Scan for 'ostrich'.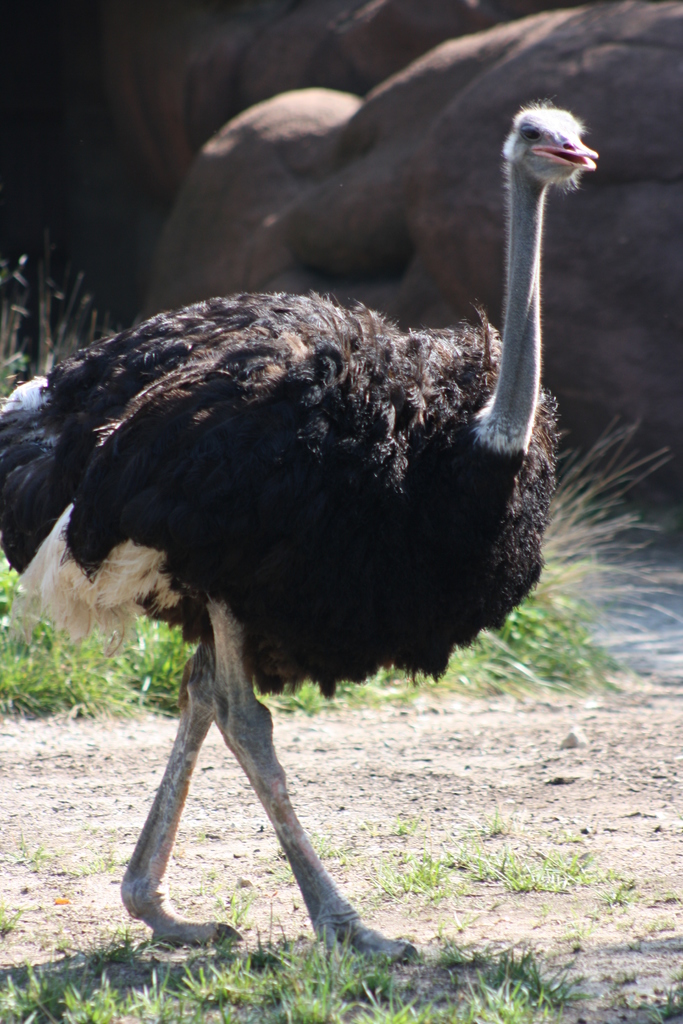
Scan result: {"x1": 3, "y1": 99, "x2": 600, "y2": 972}.
